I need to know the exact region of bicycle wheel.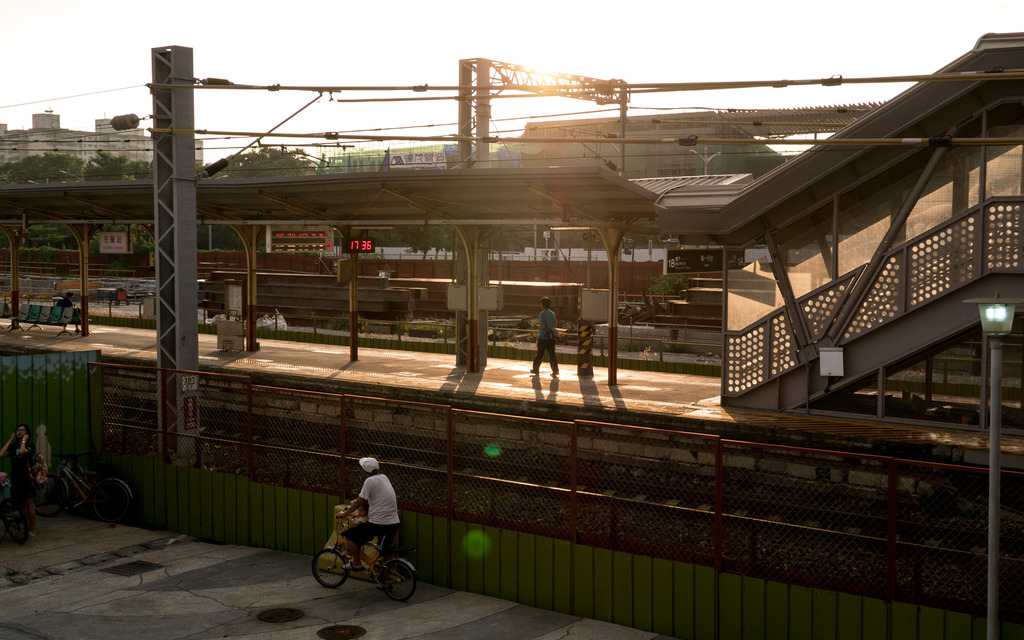
Region: left=90, top=479, right=139, bottom=523.
